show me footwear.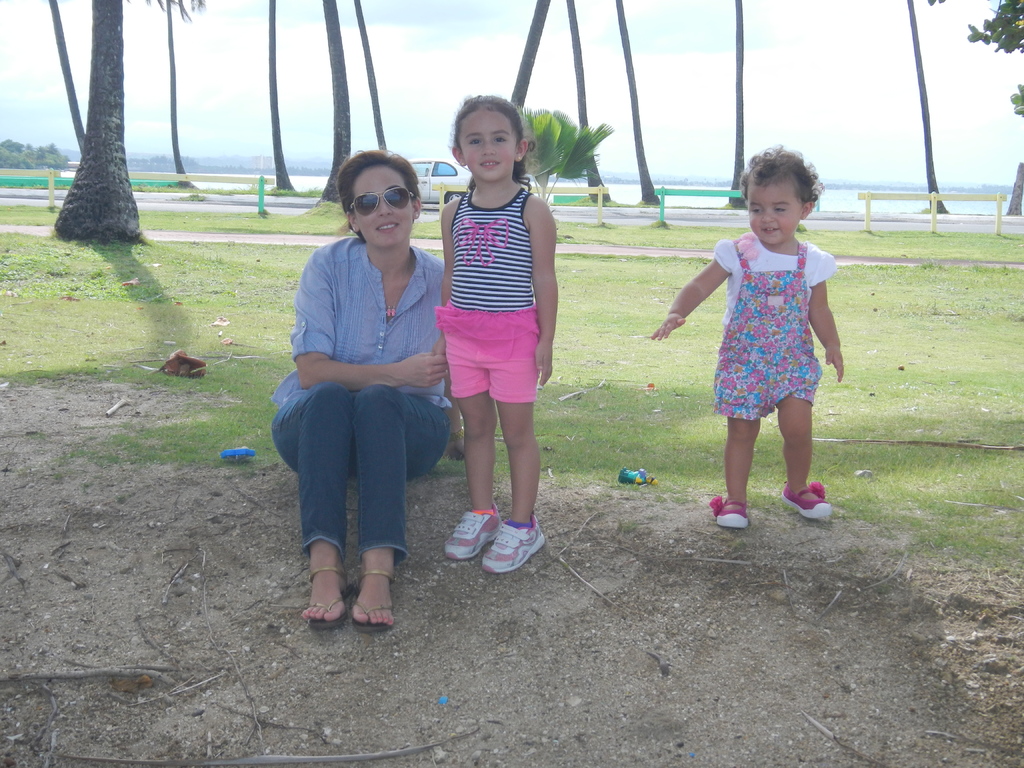
footwear is here: (483,518,548,570).
